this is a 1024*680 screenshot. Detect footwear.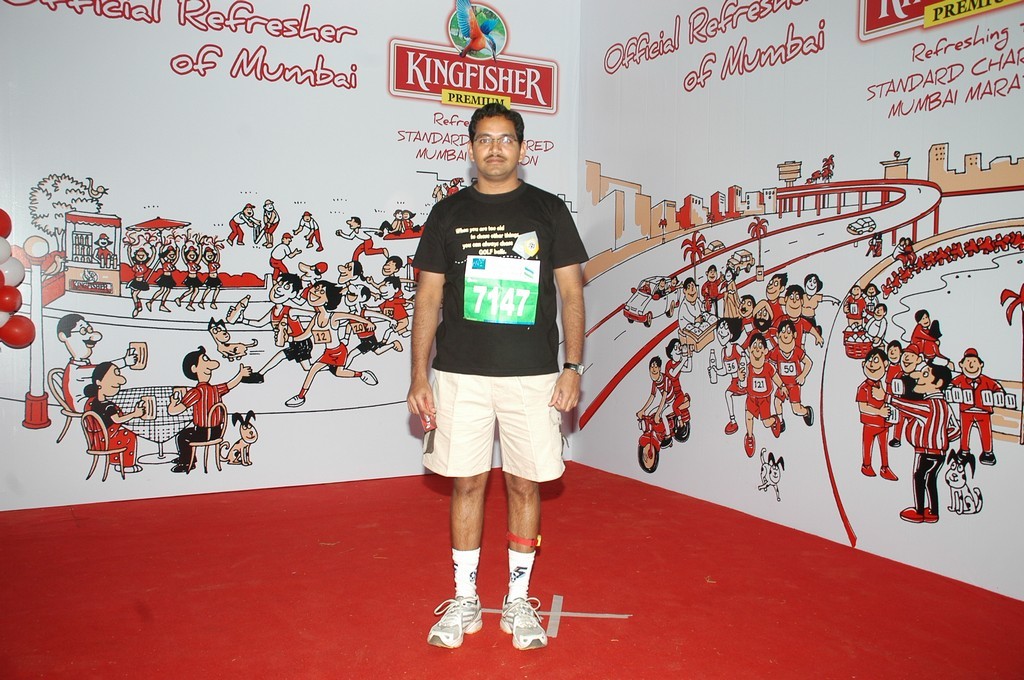
BBox(890, 436, 901, 445).
